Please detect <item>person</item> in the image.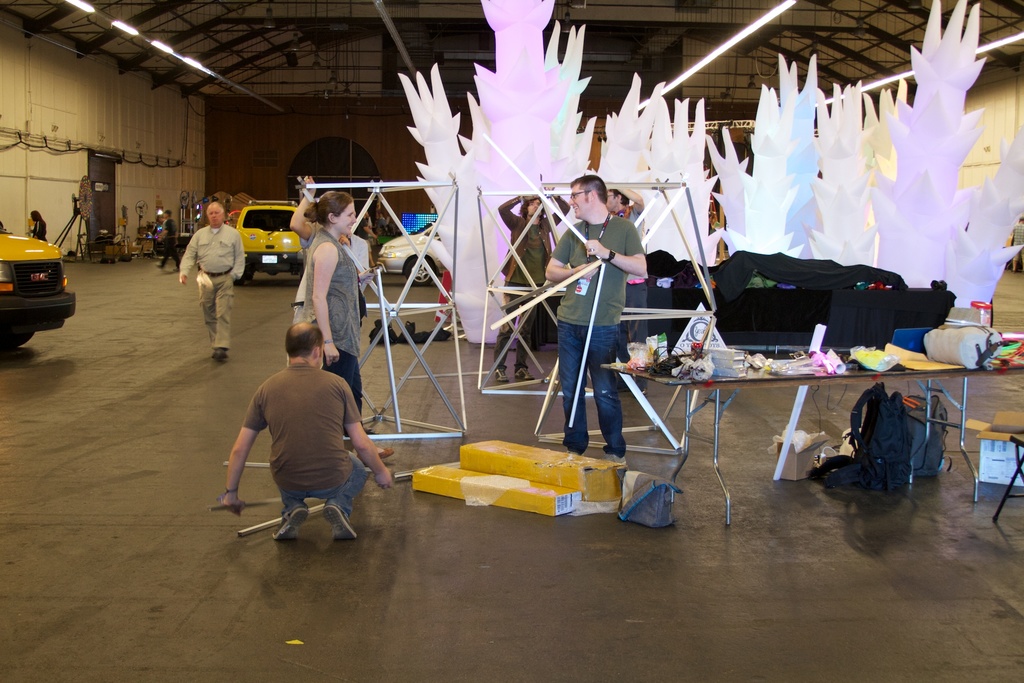
(502,190,568,386).
